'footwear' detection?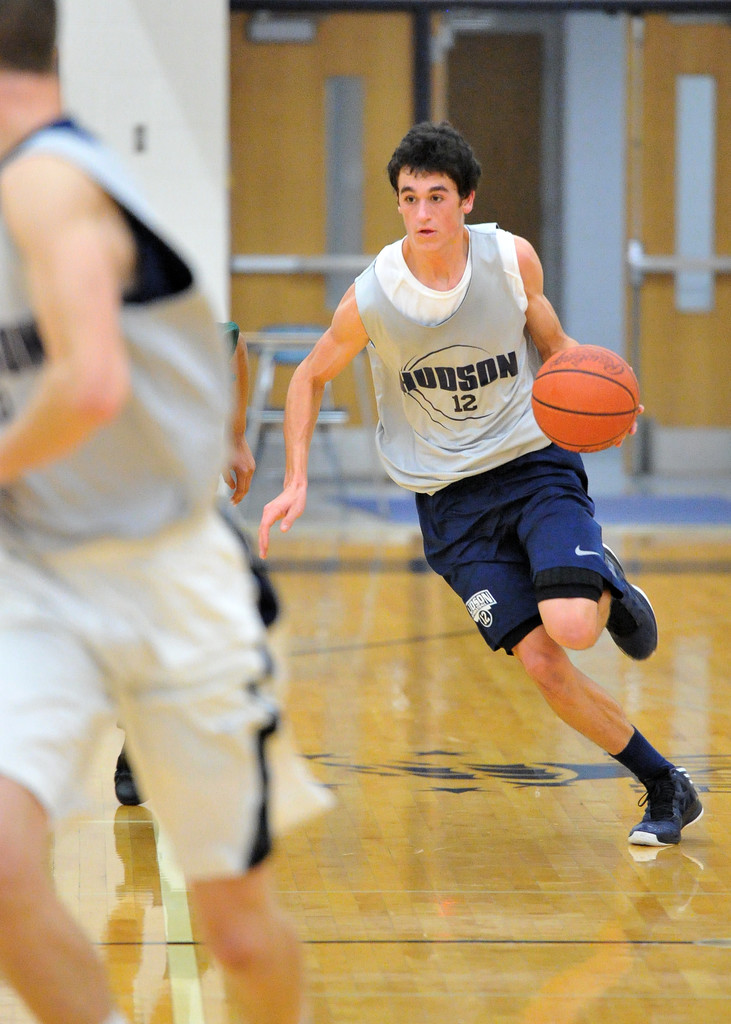
{"x1": 623, "y1": 764, "x2": 714, "y2": 844}
